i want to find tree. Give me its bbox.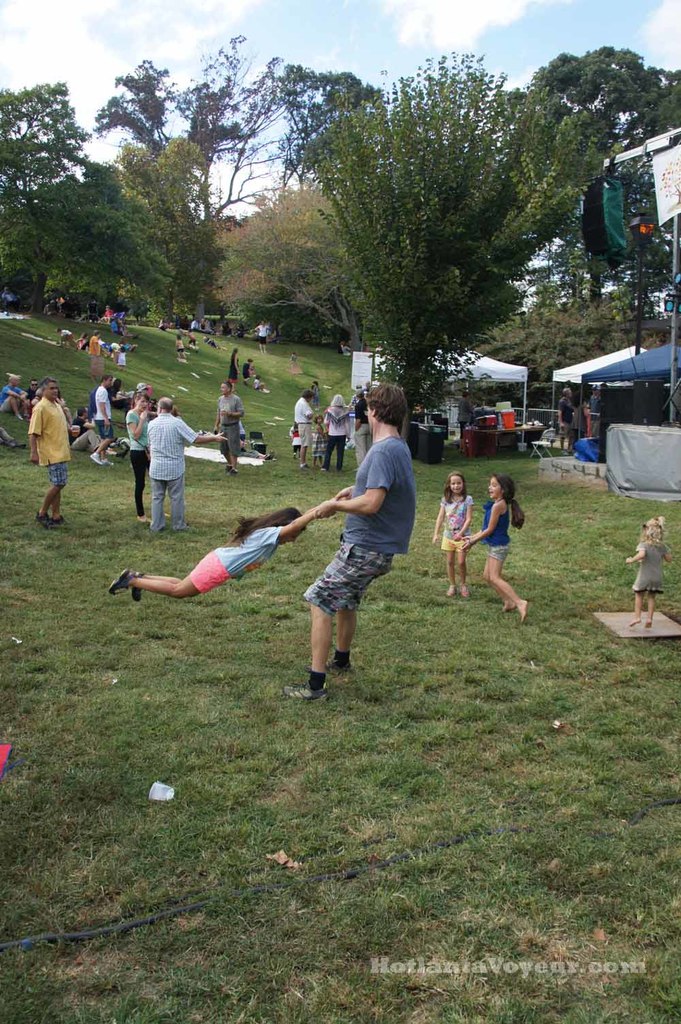
rect(512, 39, 677, 305).
